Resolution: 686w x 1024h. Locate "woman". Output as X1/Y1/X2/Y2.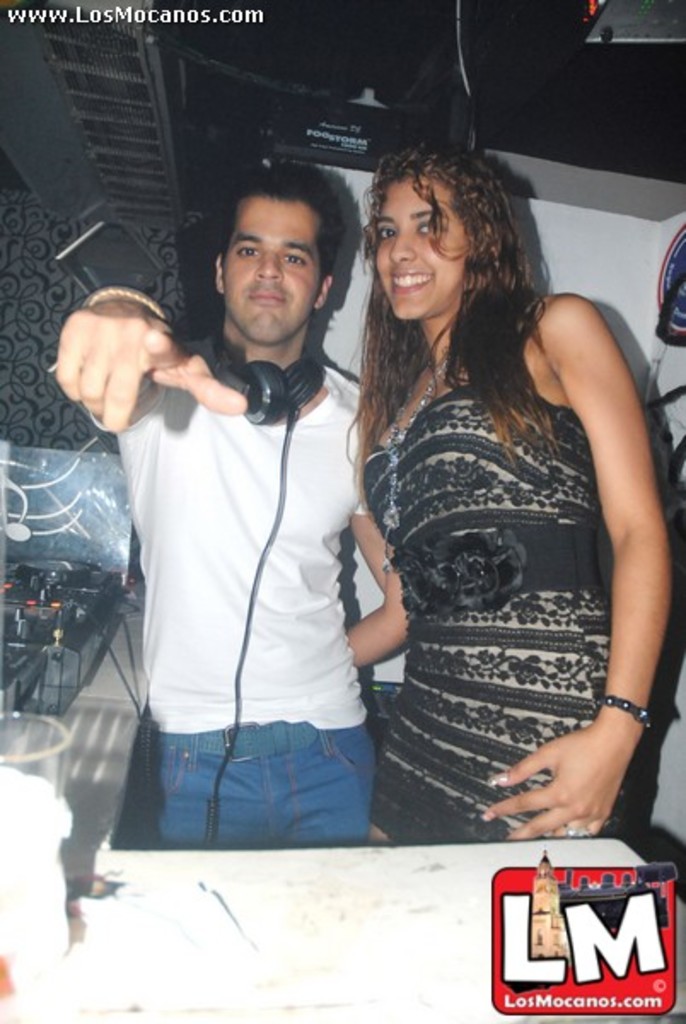
328/137/681/893.
